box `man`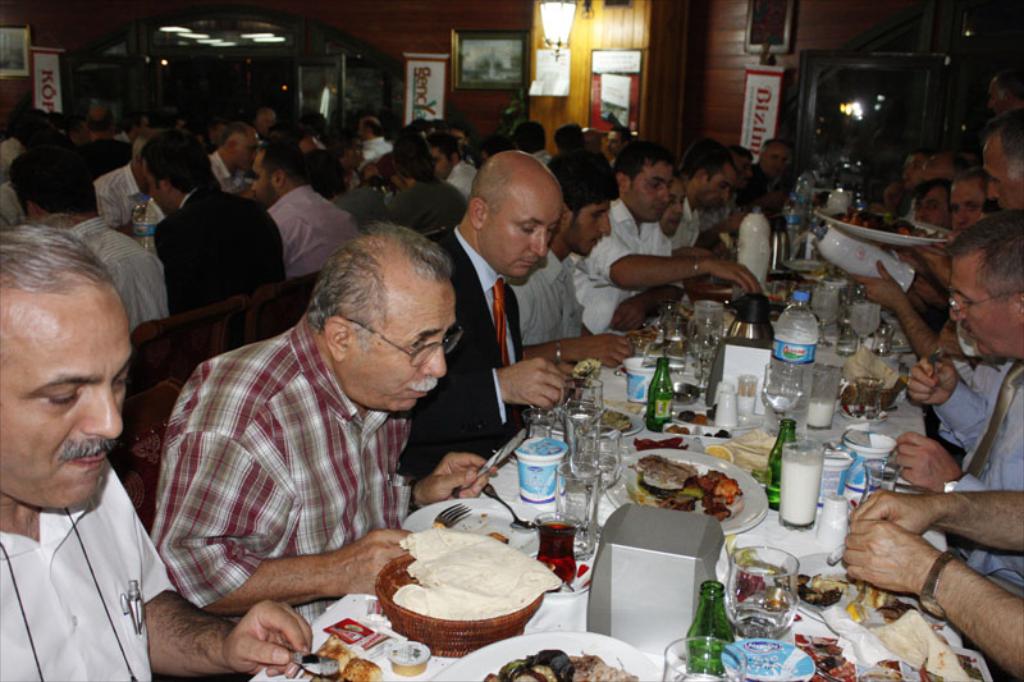
<region>655, 169, 713, 260</region>
